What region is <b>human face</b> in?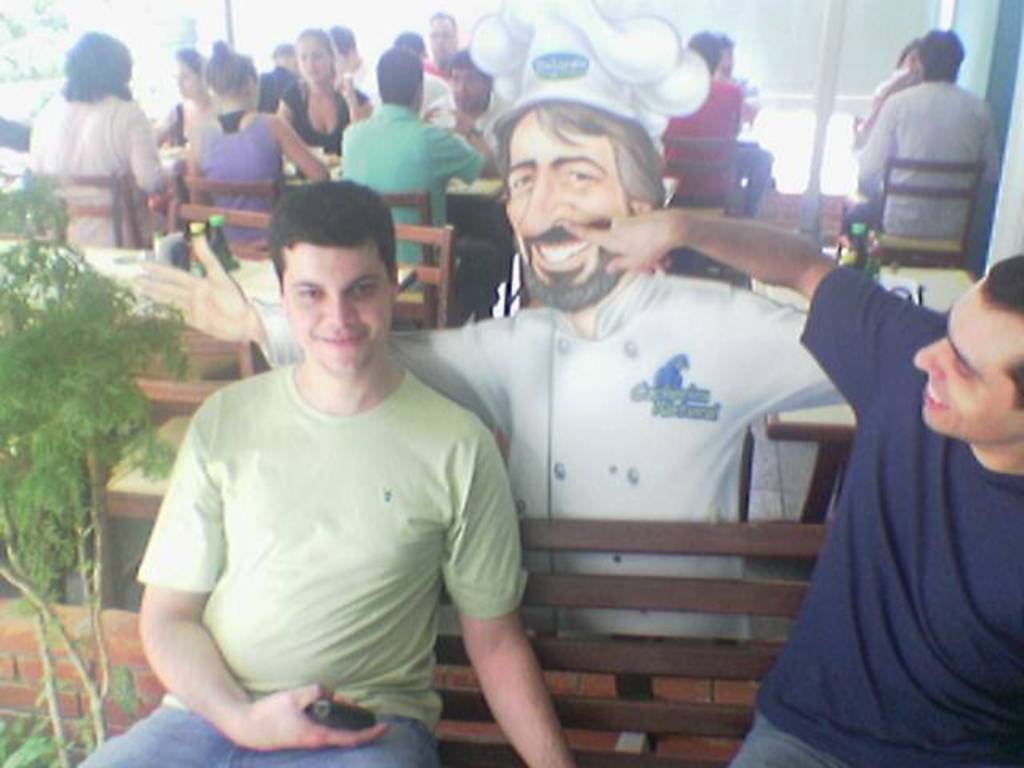
bbox=(915, 278, 1022, 445).
